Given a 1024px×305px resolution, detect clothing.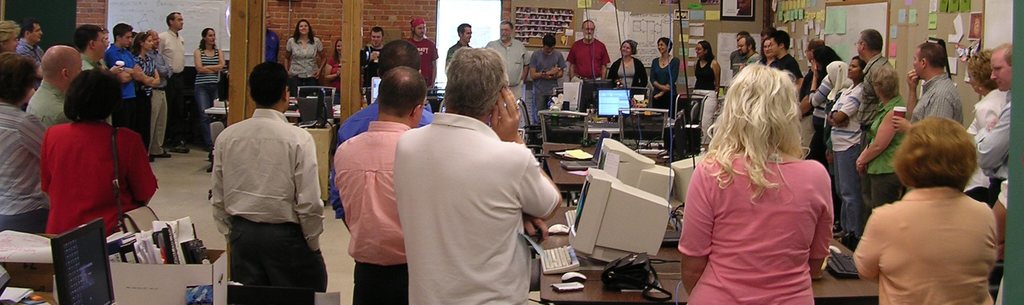
[x1=330, y1=112, x2=414, y2=304].
